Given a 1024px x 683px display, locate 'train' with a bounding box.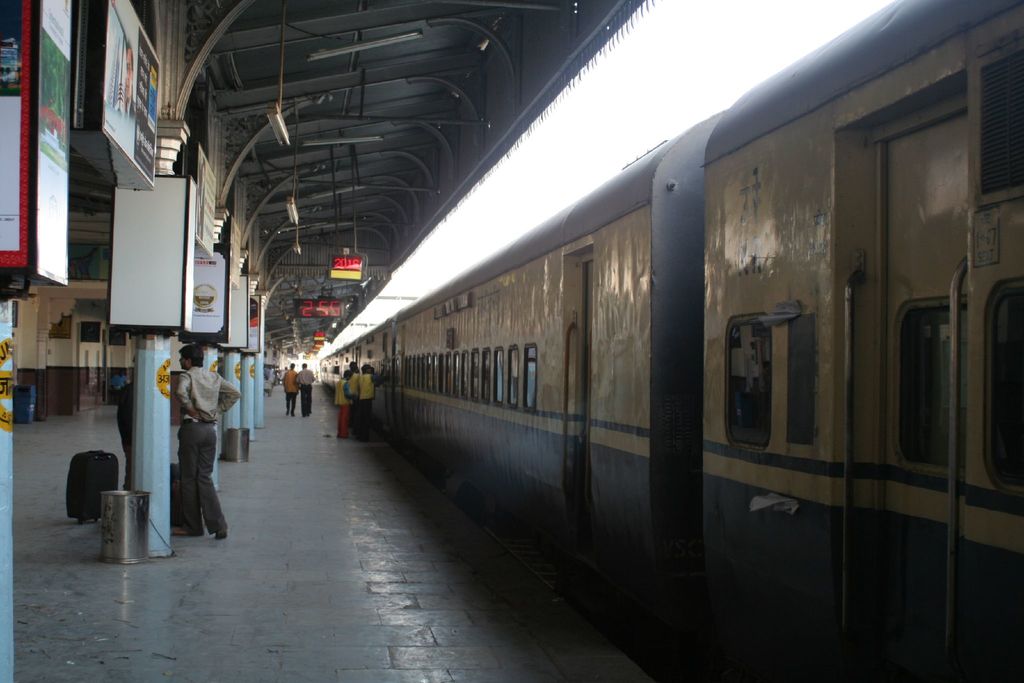
Located: x1=315 y1=0 x2=1023 y2=682.
